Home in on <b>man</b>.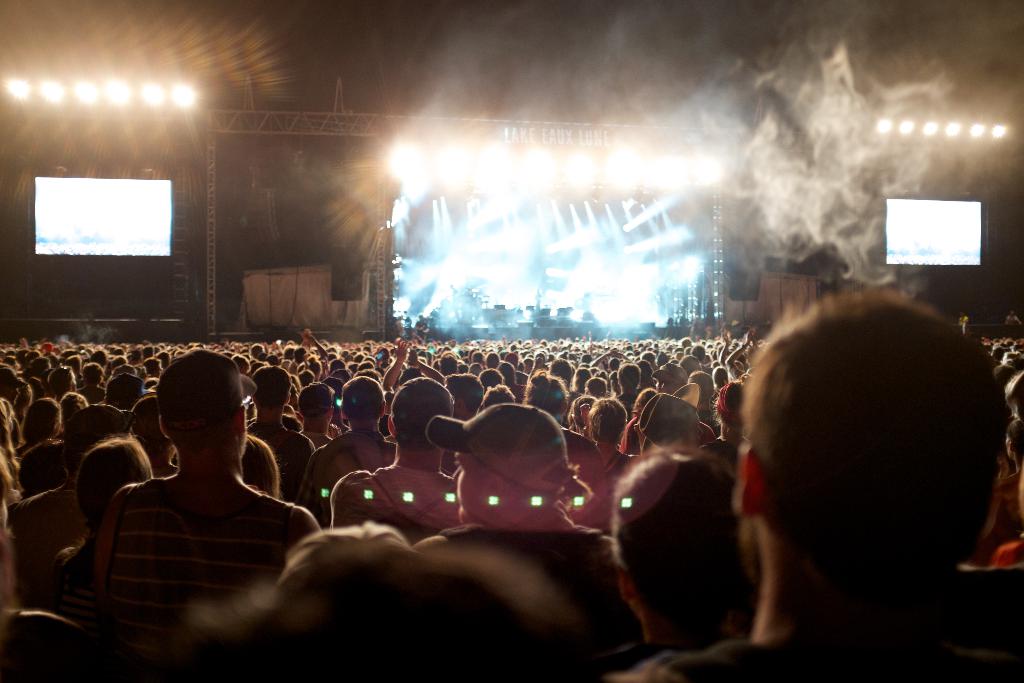
Homed in at l=75, t=346, r=324, b=643.
